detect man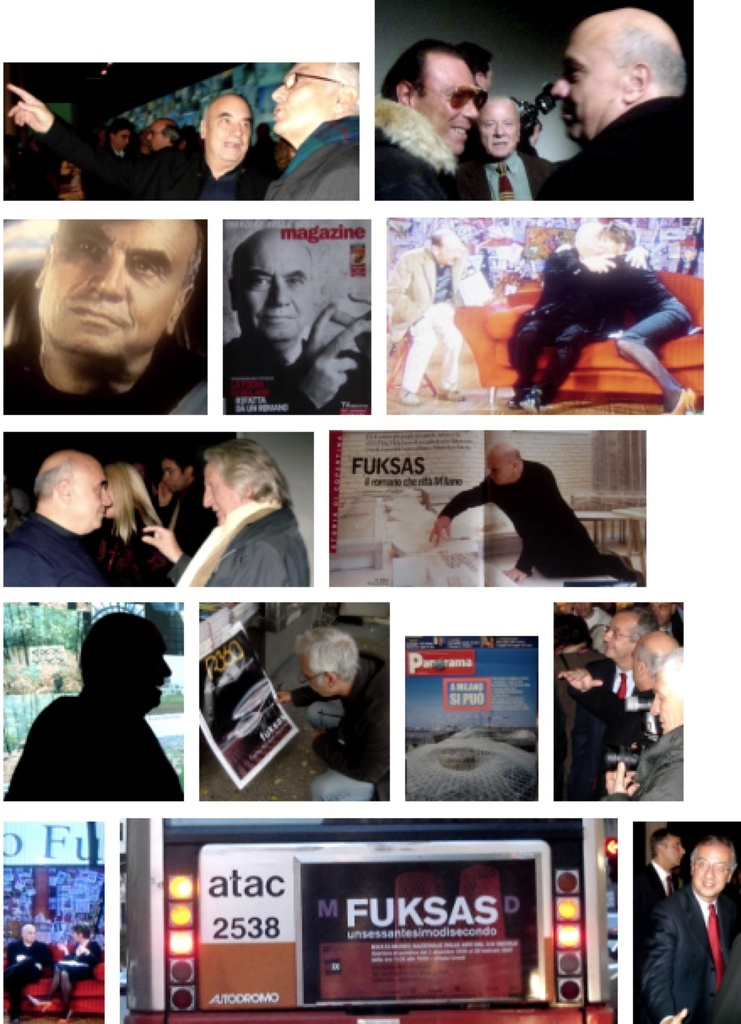
locate(270, 622, 389, 801)
